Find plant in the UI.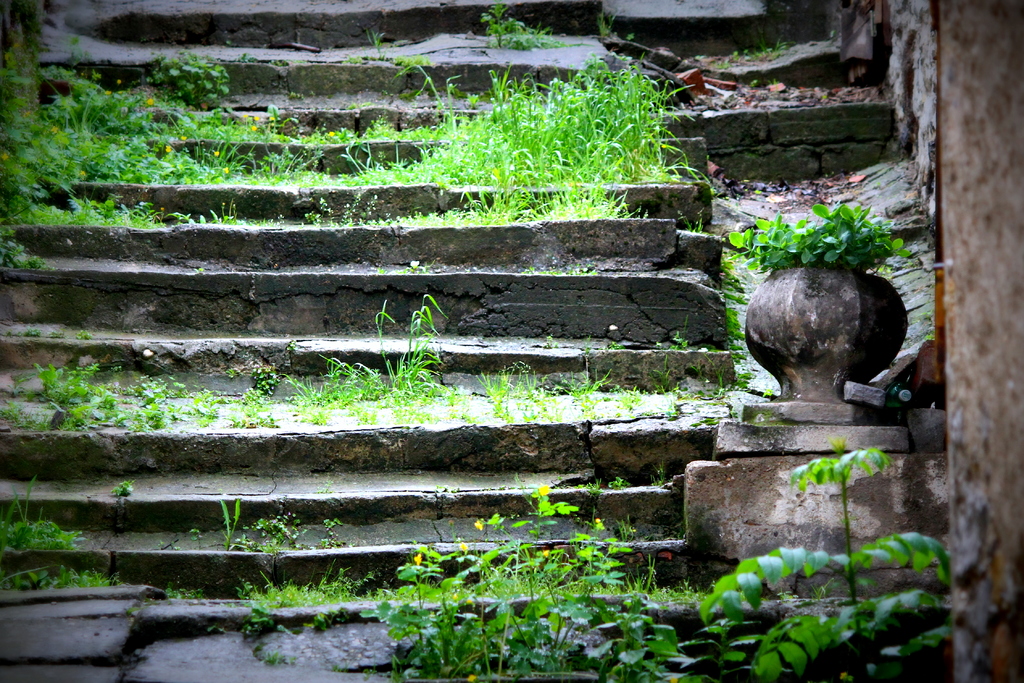
UI element at (x1=195, y1=528, x2=213, y2=549).
